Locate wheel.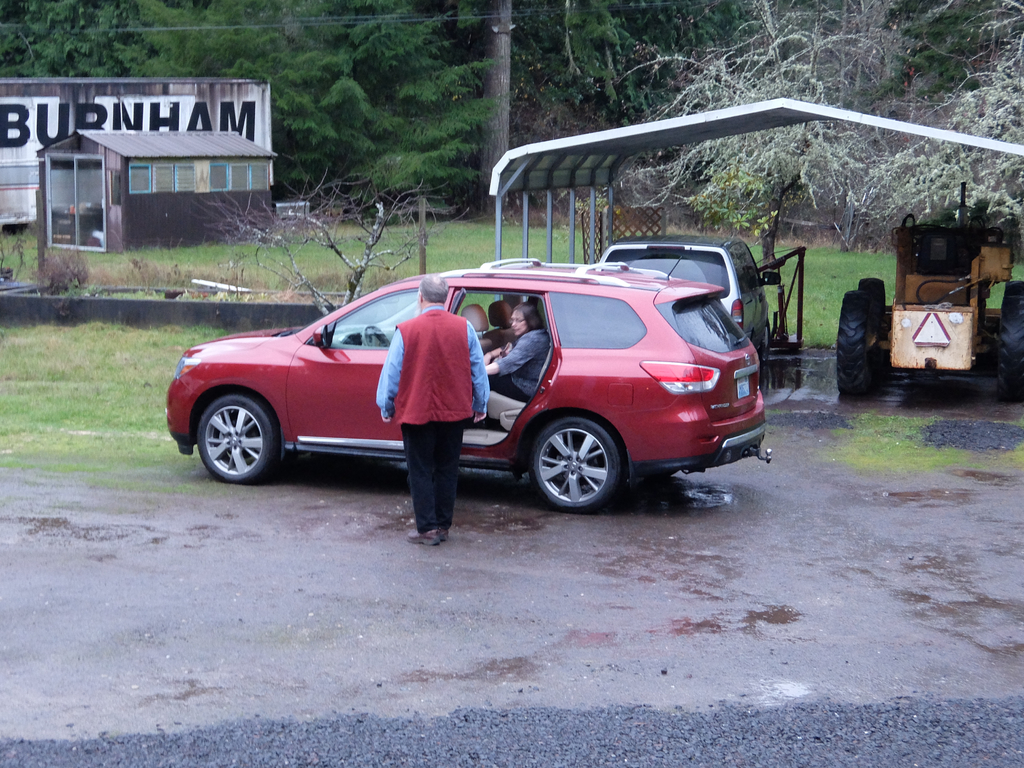
Bounding box: 1005,279,1023,296.
